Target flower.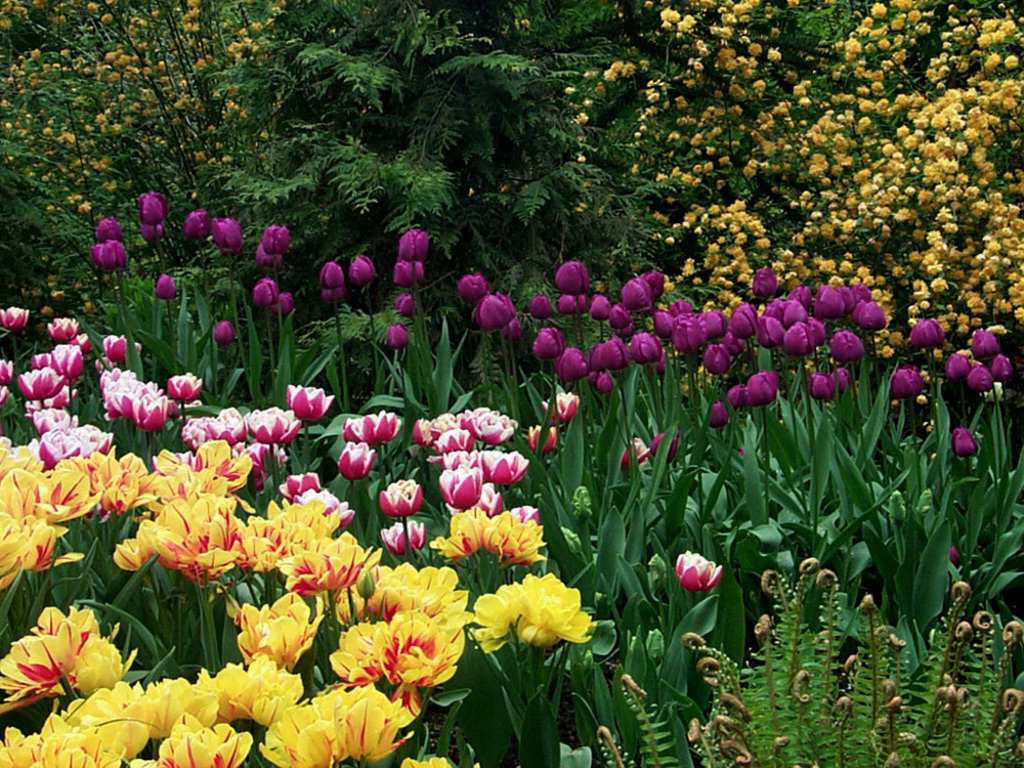
Target region: locate(543, 389, 580, 423).
